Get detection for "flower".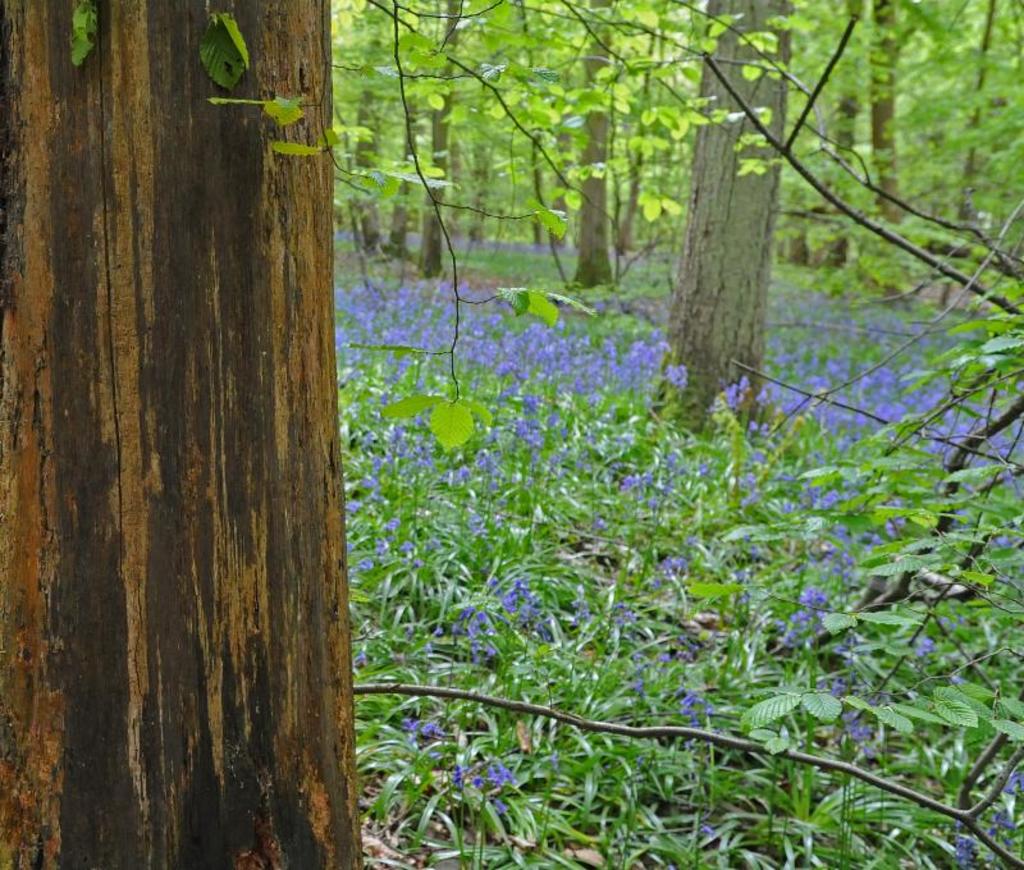
Detection: (946,818,975,867).
